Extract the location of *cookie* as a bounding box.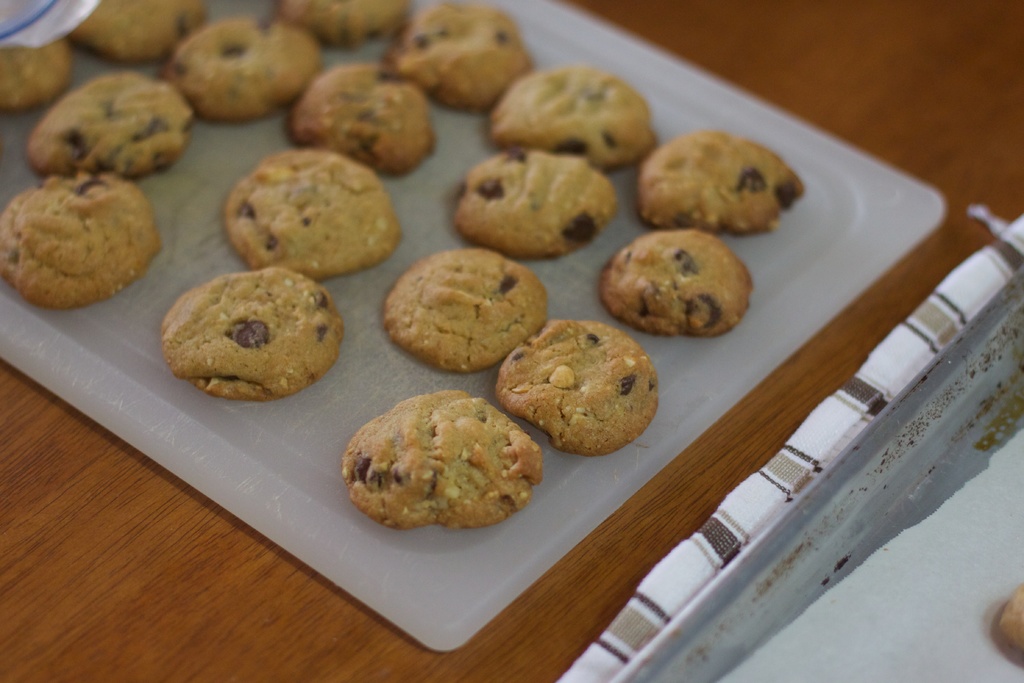
(left=28, top=64, right=195, bottom=179).
